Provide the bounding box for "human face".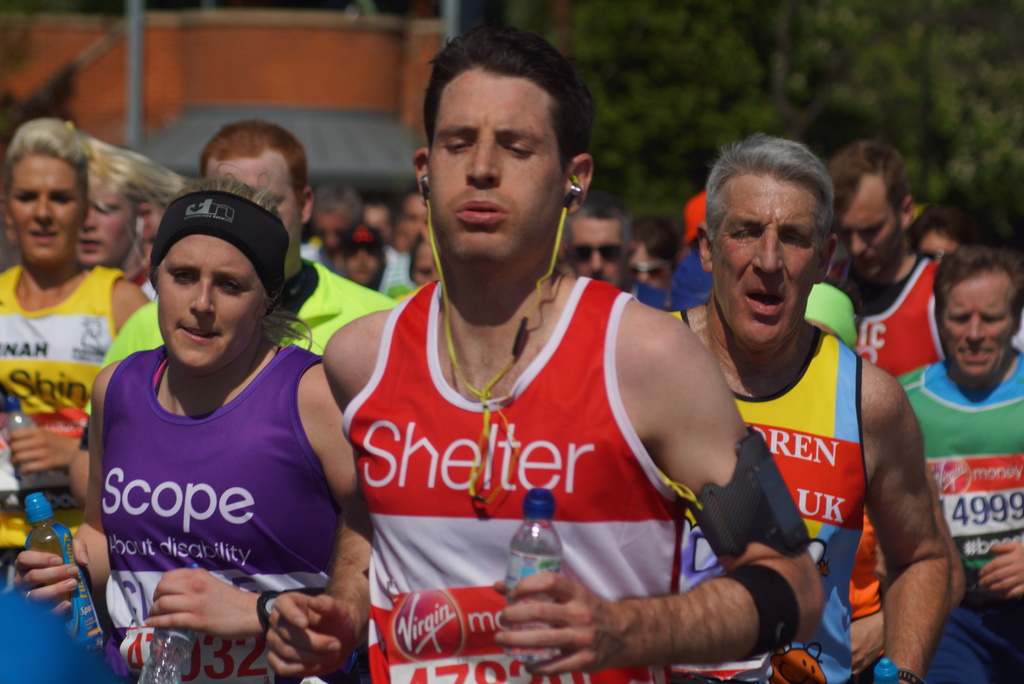
<bbox>7, 157, 87, 271</bbox>.
